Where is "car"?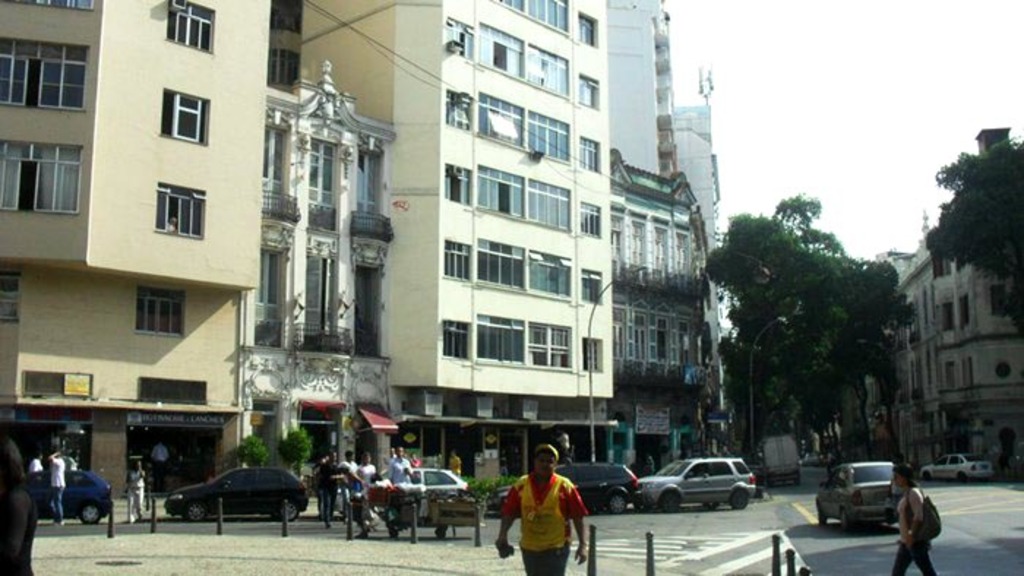
916:450:996:482.
